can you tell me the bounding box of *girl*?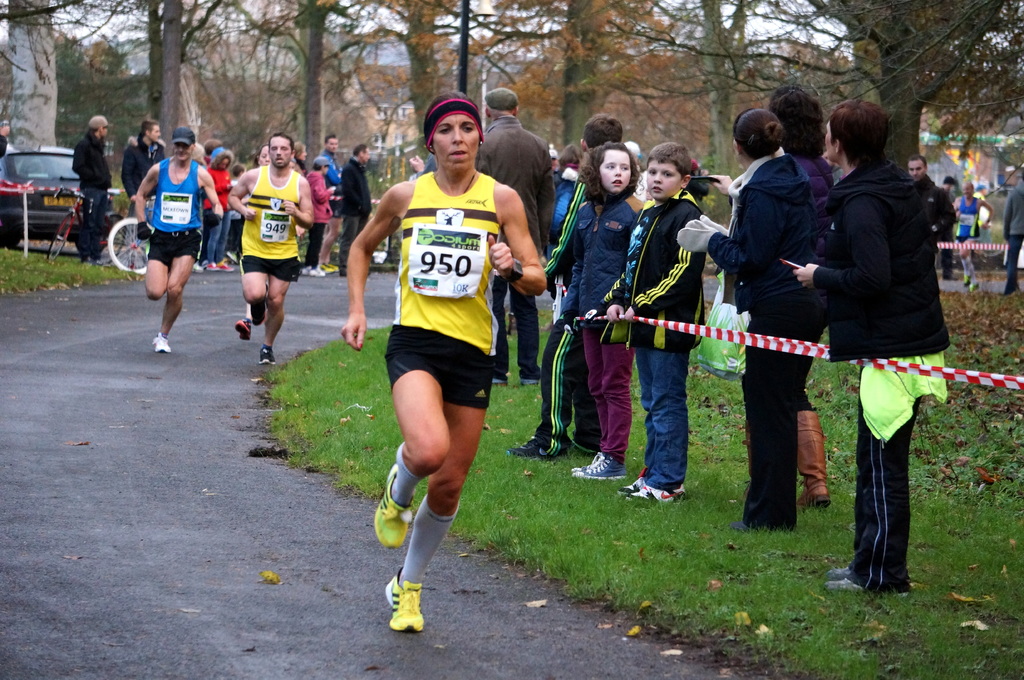
select_region(541, 139, 639, 459).
